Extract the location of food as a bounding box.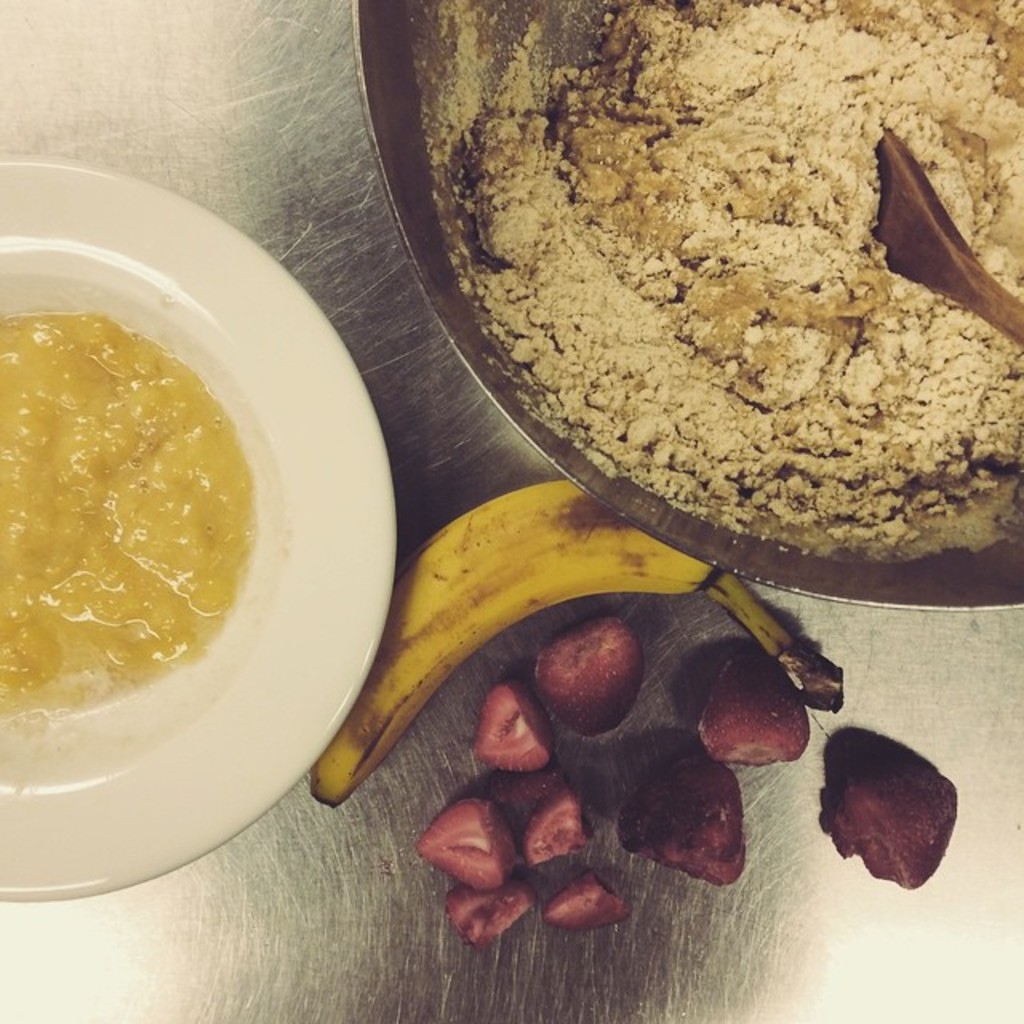
16,285,286,792.
